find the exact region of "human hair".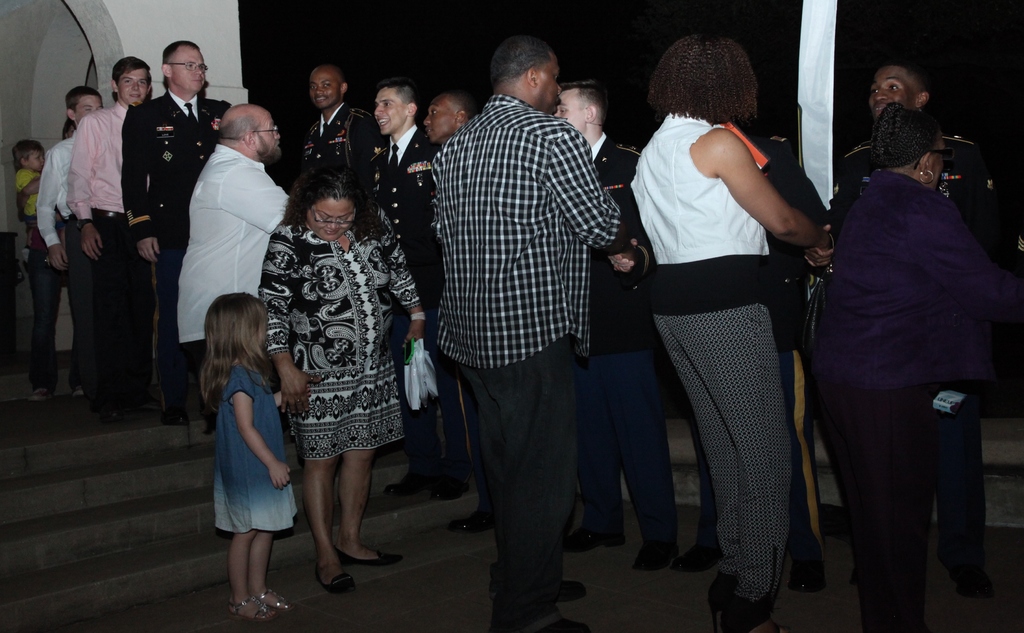
Exact region: BBox(442, 90, 476, 121).
